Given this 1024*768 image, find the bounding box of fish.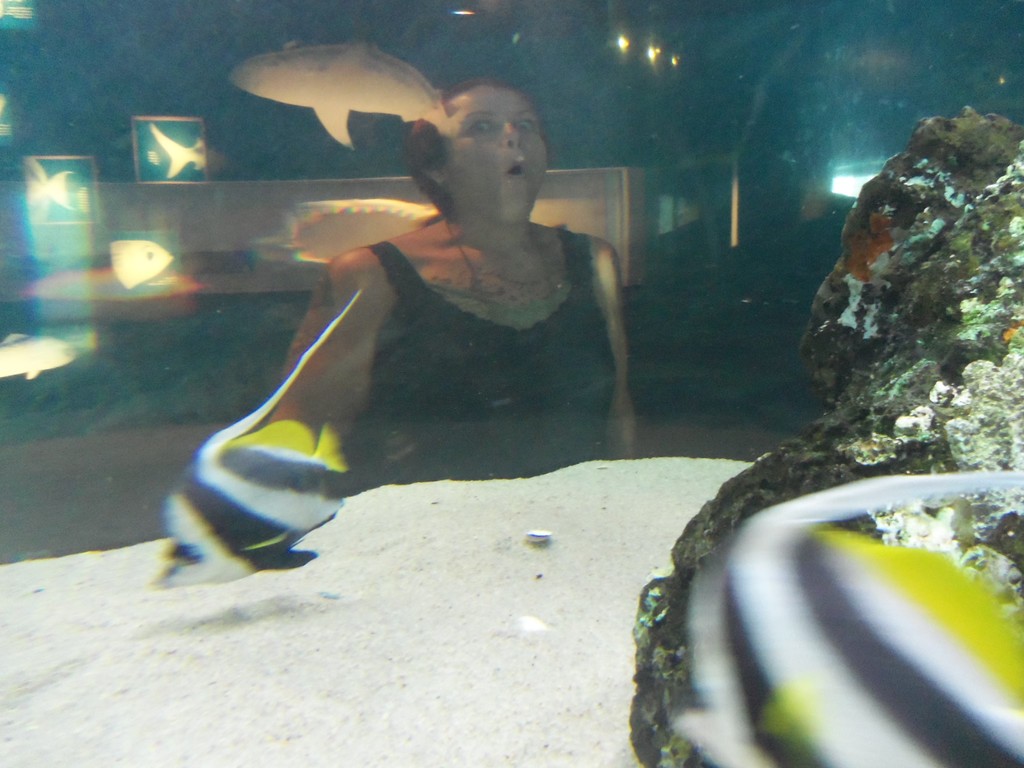
[252, 193, 447, 264].
